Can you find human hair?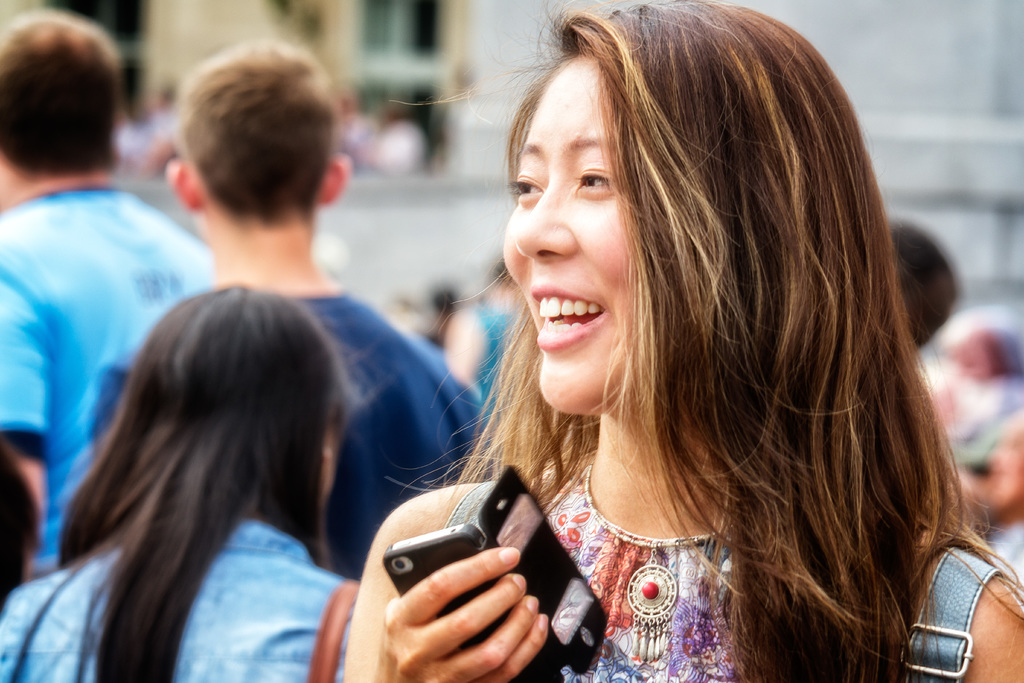
Yes, bounding box: [56,282,378,682].
